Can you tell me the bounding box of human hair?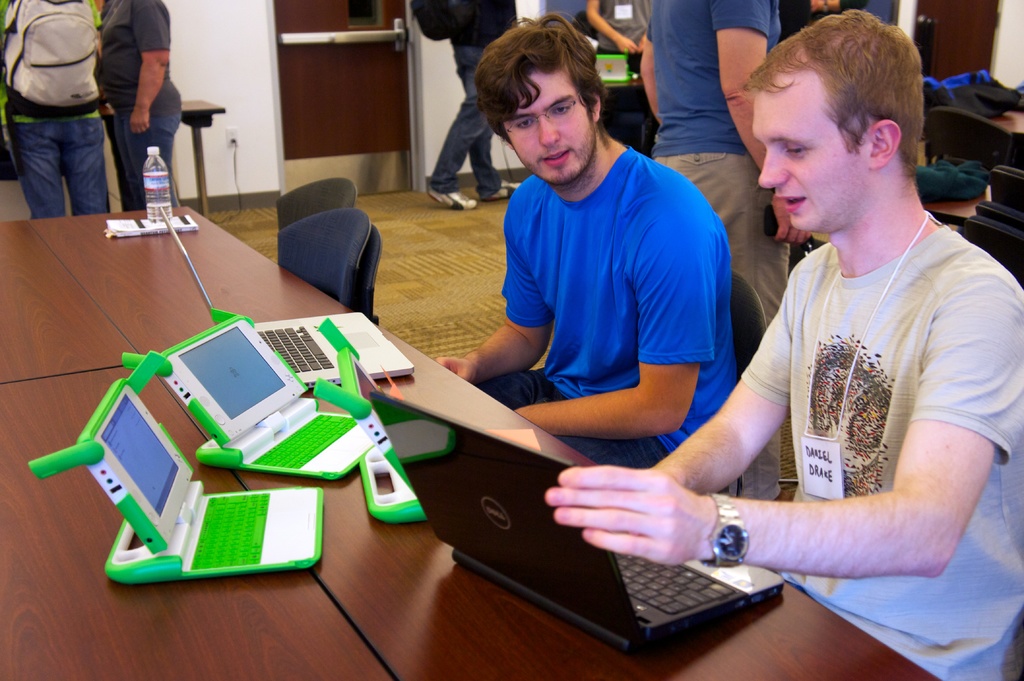
[737,4,921,185].
